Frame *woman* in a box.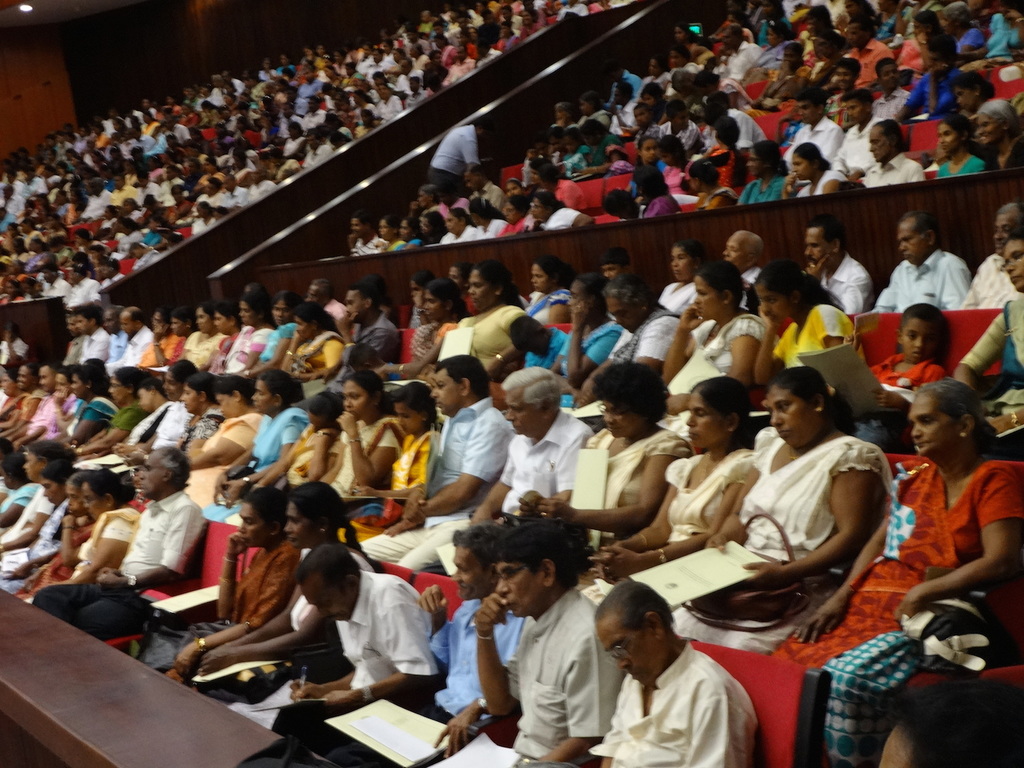
bbox=[0, 464, 75, 570].
